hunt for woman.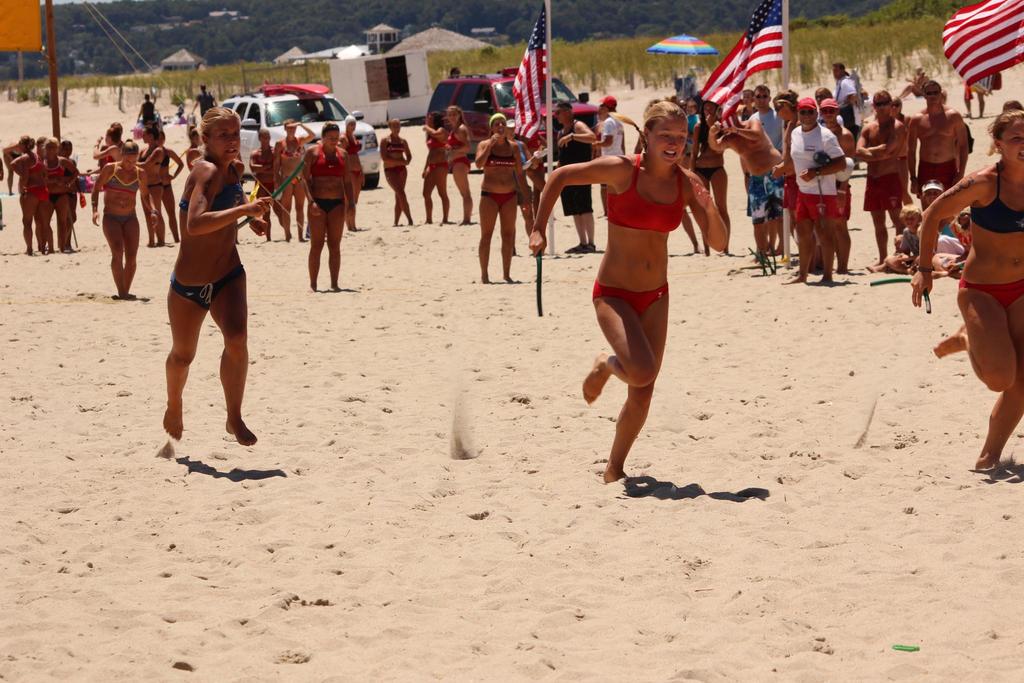
Hunted down at <region>470, 111, 538, 281</region>.
